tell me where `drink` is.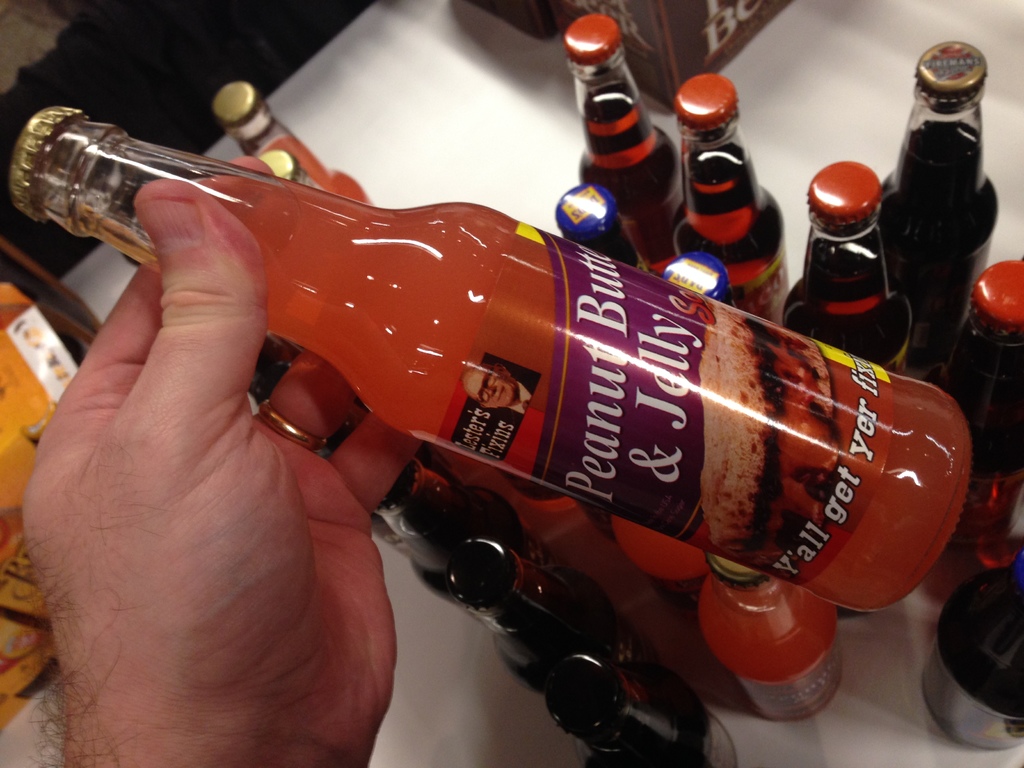
`drink` is at (left=668, top=73, right=782, bottom=317).
